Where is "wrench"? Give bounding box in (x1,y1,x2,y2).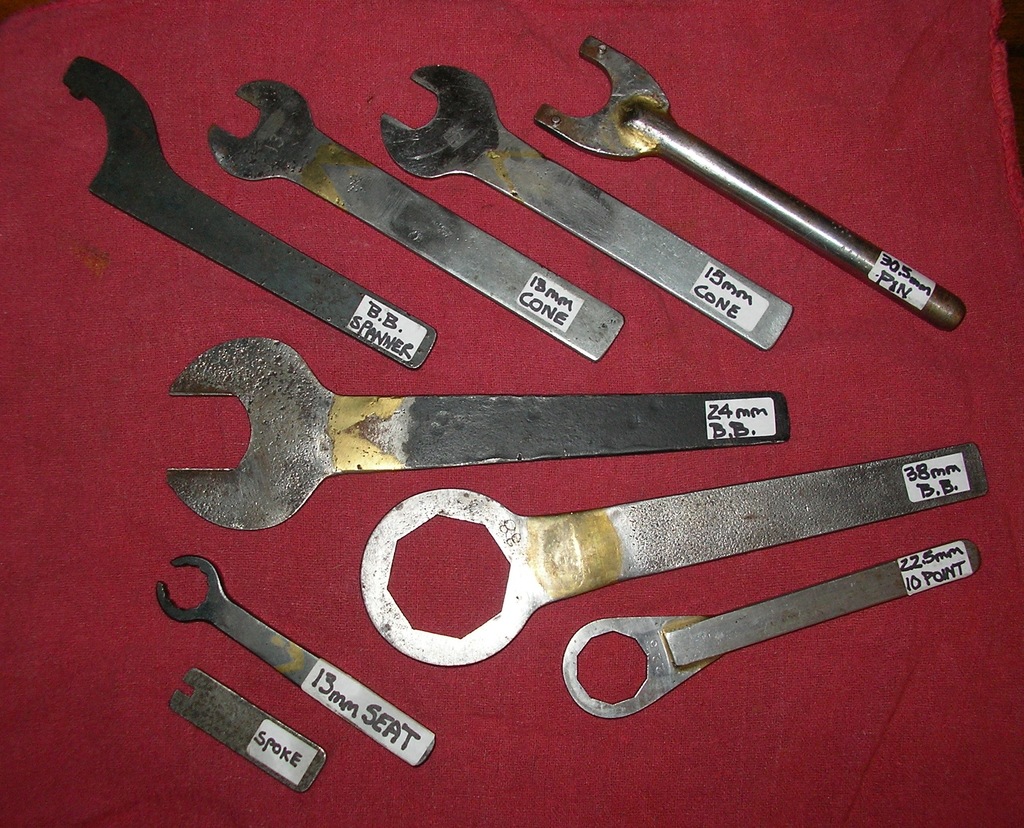
(379,60,794,352).
